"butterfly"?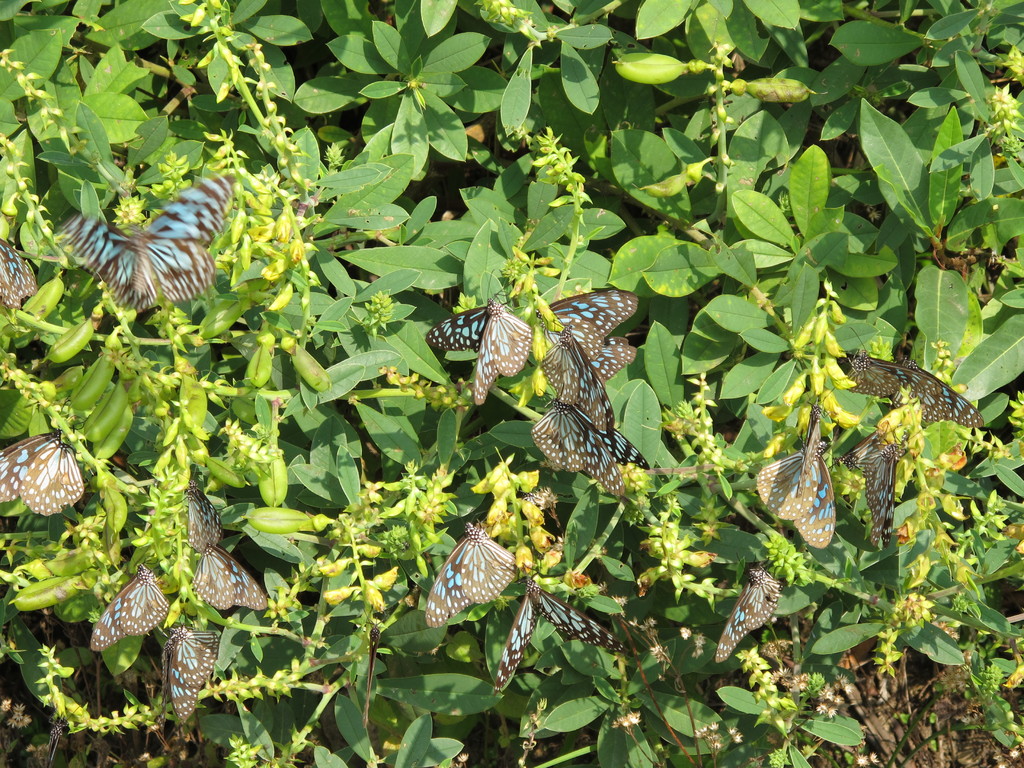
(187, 479, 275, 607)
